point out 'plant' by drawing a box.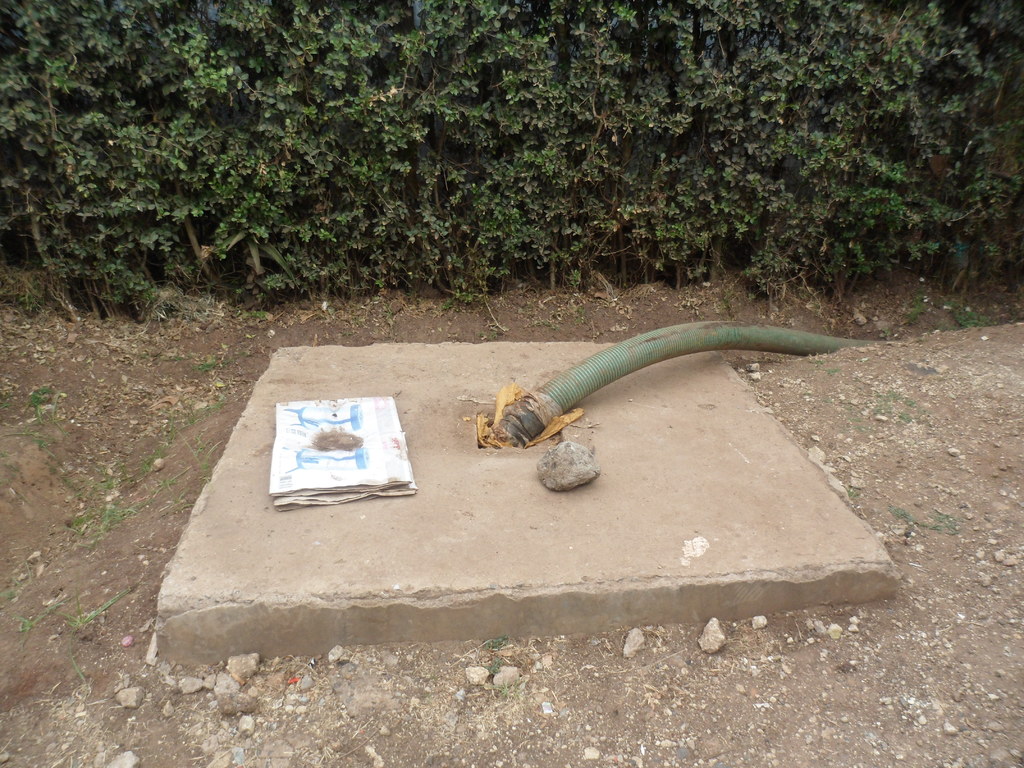
[left=157, top=408, right=177, bottom=447].
